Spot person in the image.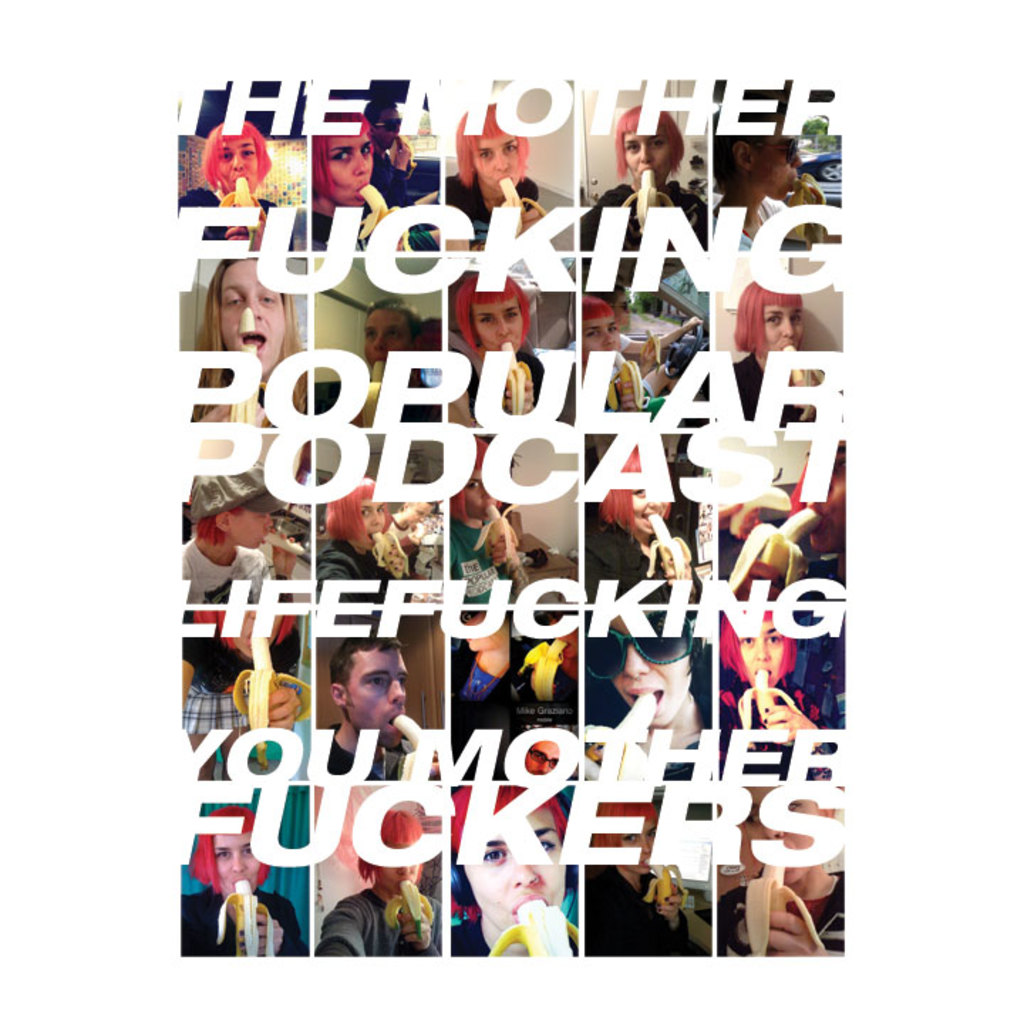
person found at region(711, 105, 825, 238).
